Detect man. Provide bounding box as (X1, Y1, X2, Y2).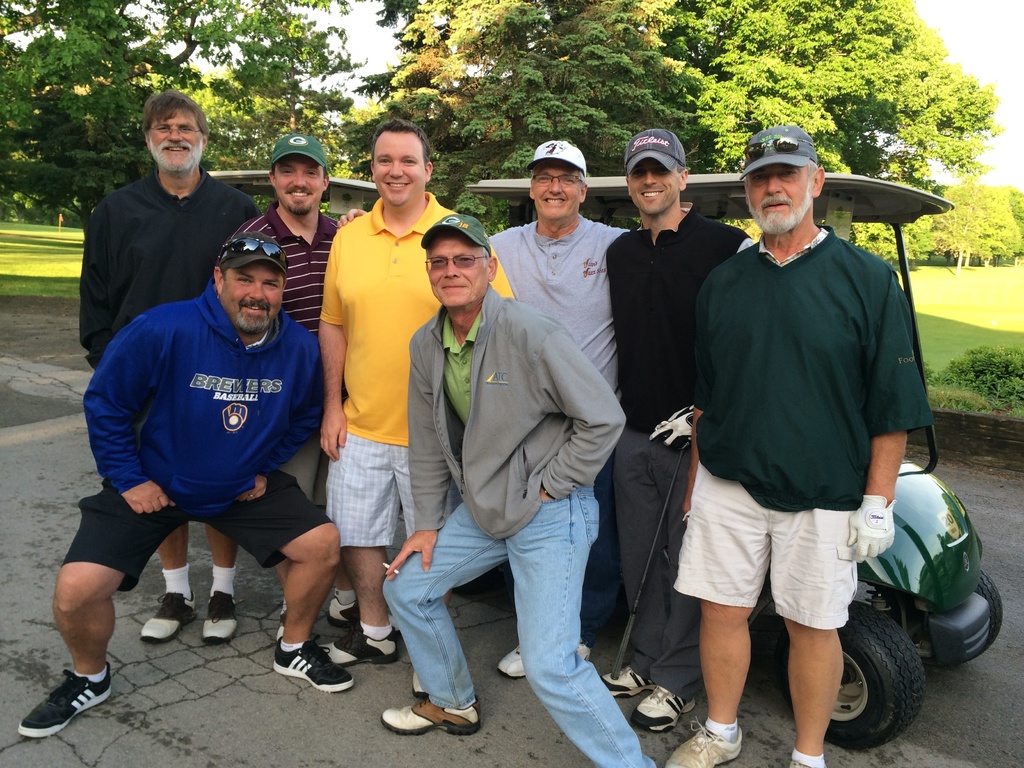
(314, 116, 514, 664).
